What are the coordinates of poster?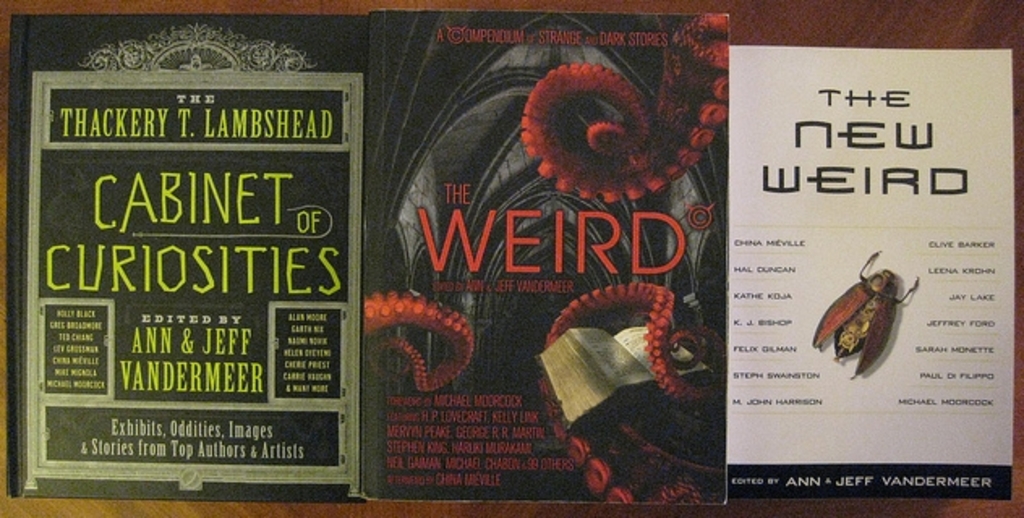
(16,8,356,503).
